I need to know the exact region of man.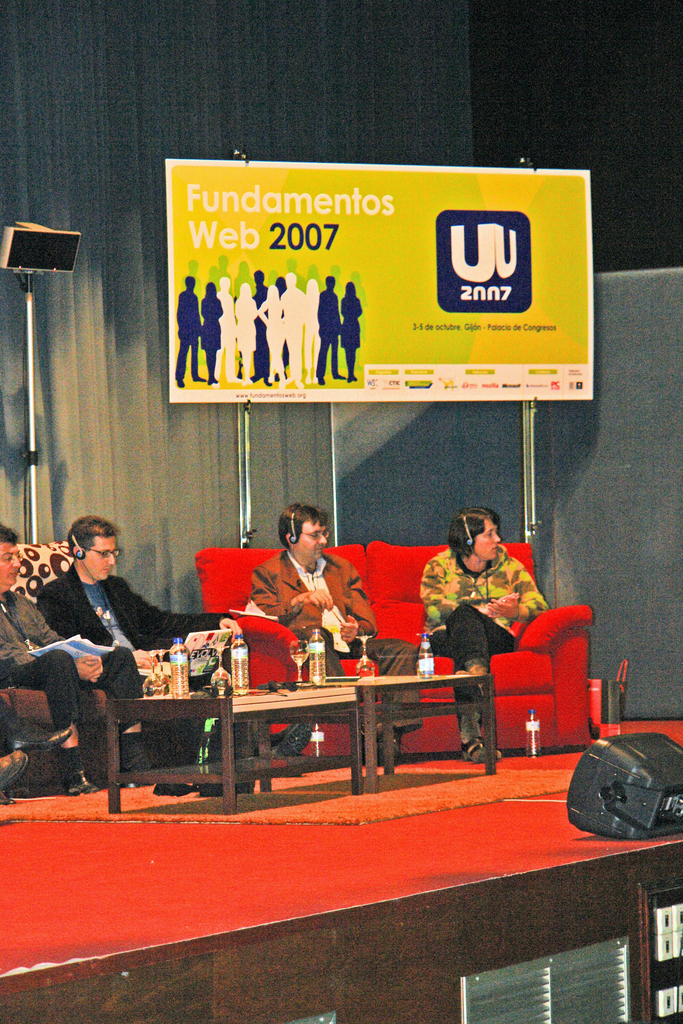
Region: [0, 519, 122, 781].
